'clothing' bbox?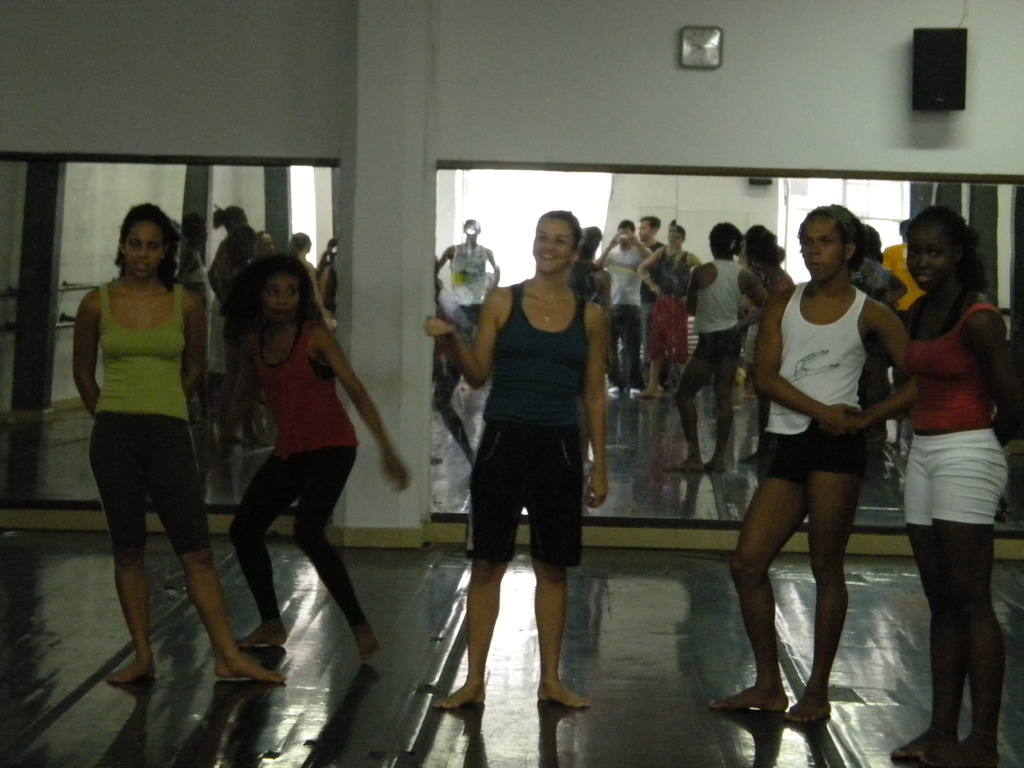
box=[463, 277, 598, 568]
